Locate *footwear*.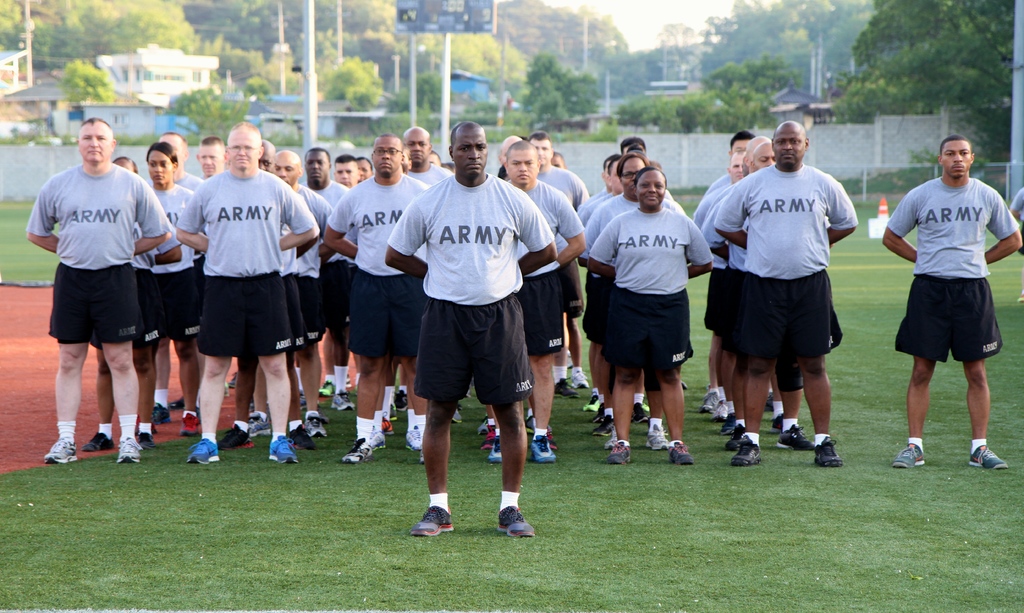
Bounding box: x1=483 y1=420 x2=499 y2=462.
